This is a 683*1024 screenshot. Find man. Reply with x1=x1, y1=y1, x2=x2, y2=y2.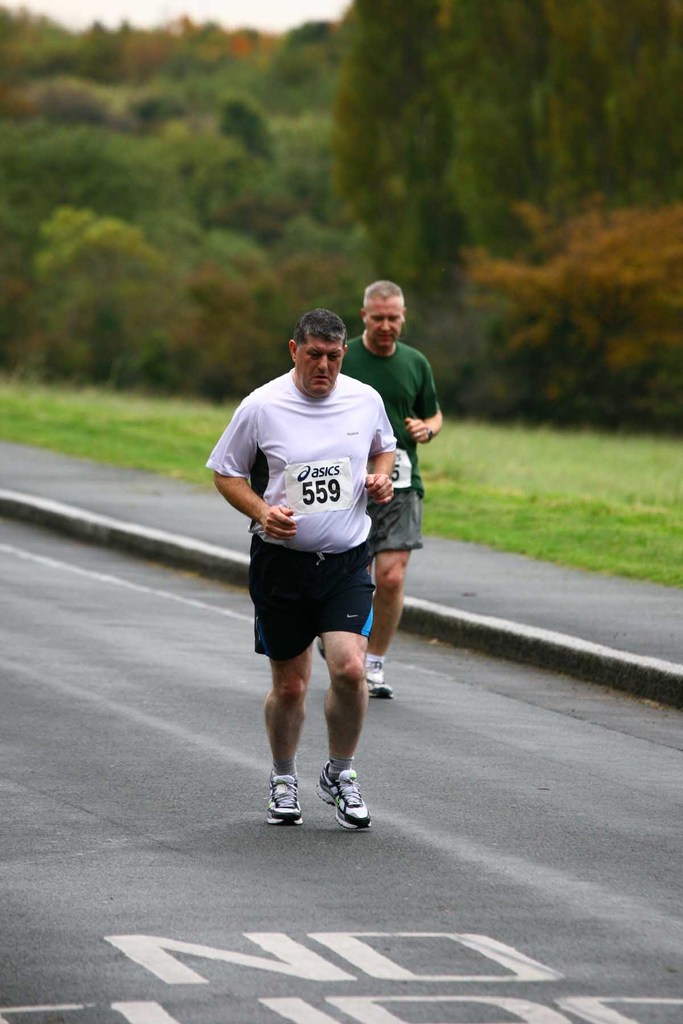
x1=331, y1=275, x2=446, y2=700.
